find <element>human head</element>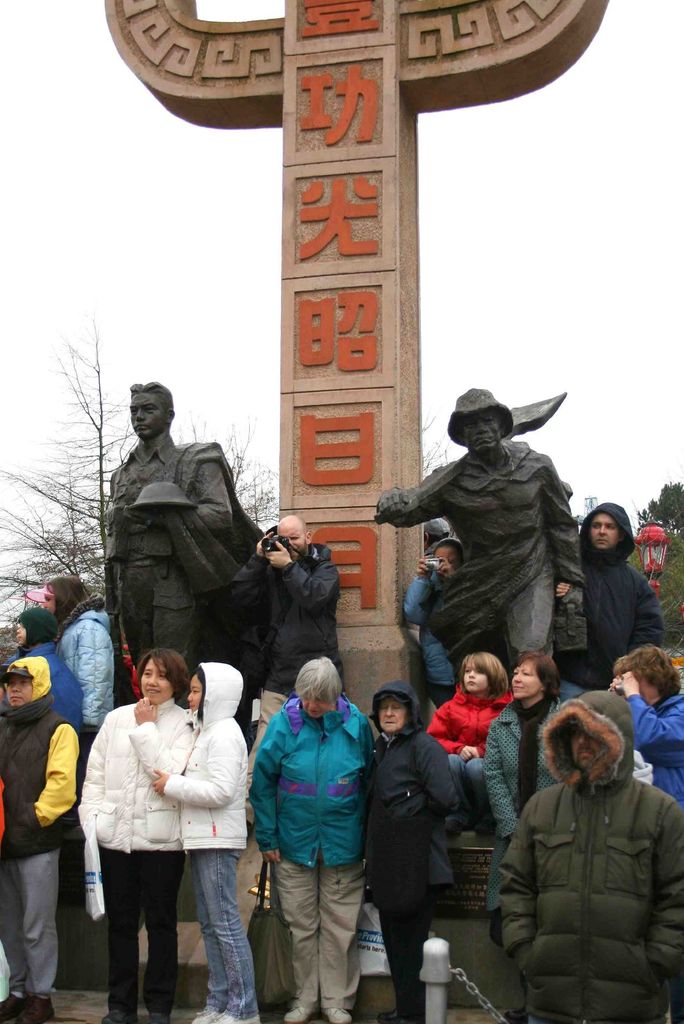
crop(583, 501, 623, 559)
